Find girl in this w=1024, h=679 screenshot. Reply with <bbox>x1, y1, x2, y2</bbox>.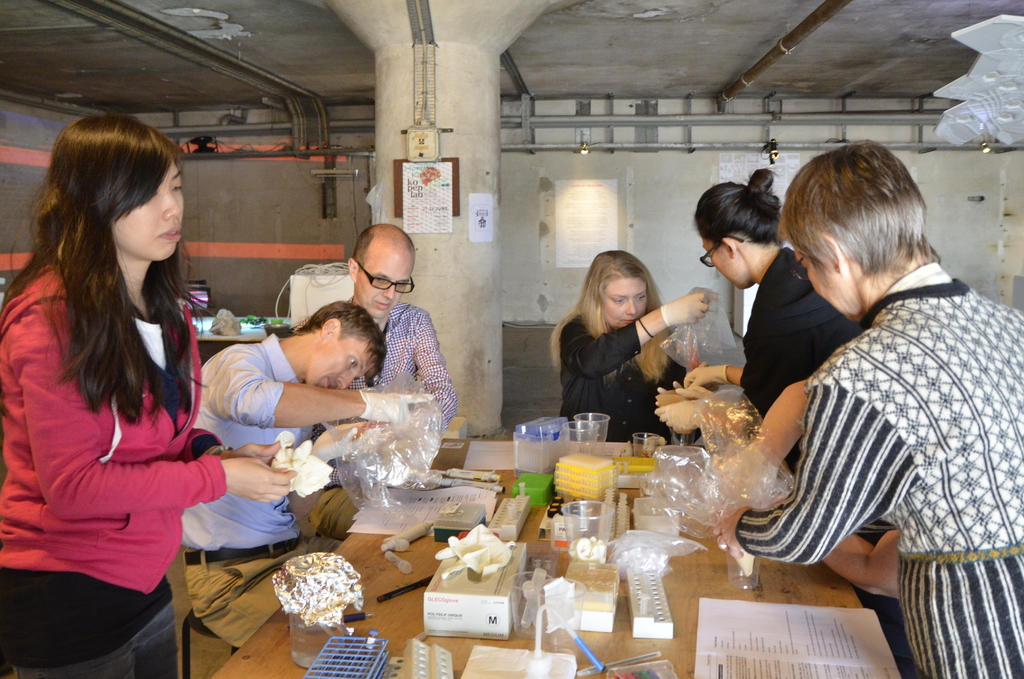
<bbox>746, 147, 1021, 676</bbox>.
